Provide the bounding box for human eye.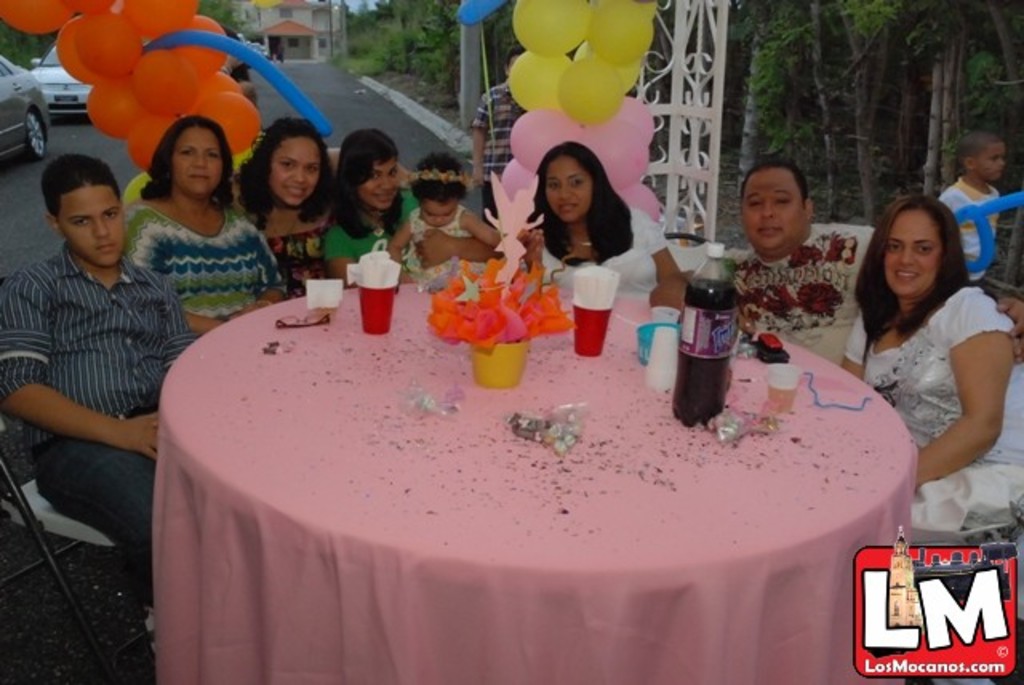
(746, 195, 762, 208).
